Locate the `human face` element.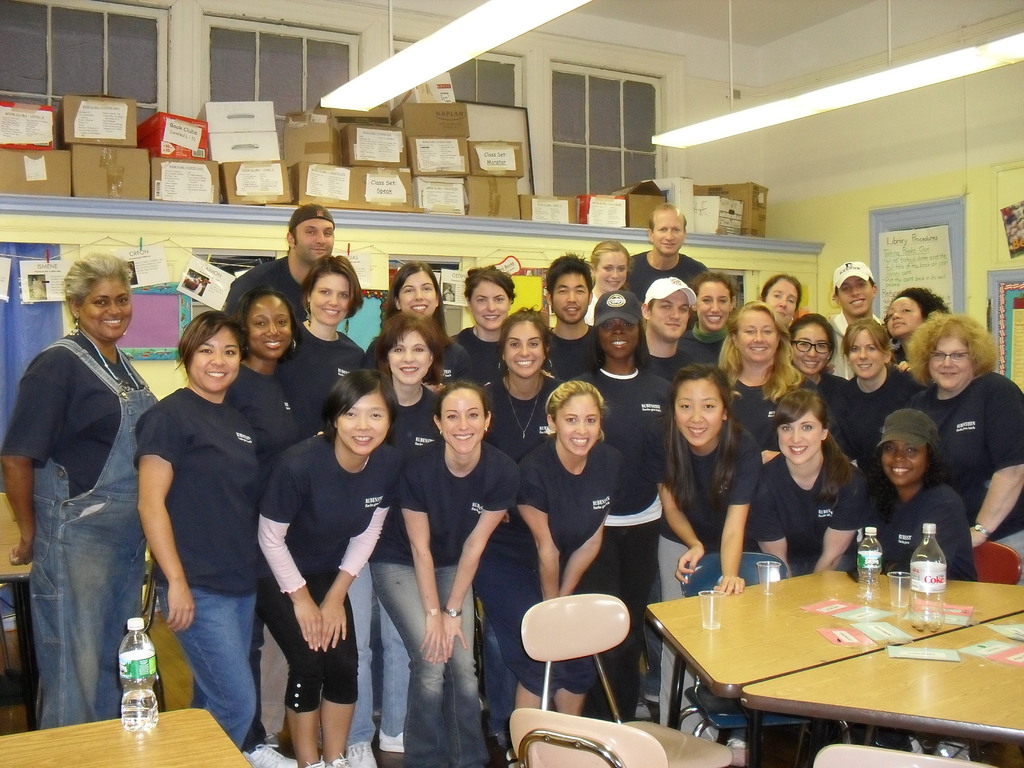
Element bbox: <region>189, 326, 243, 395</region>.
